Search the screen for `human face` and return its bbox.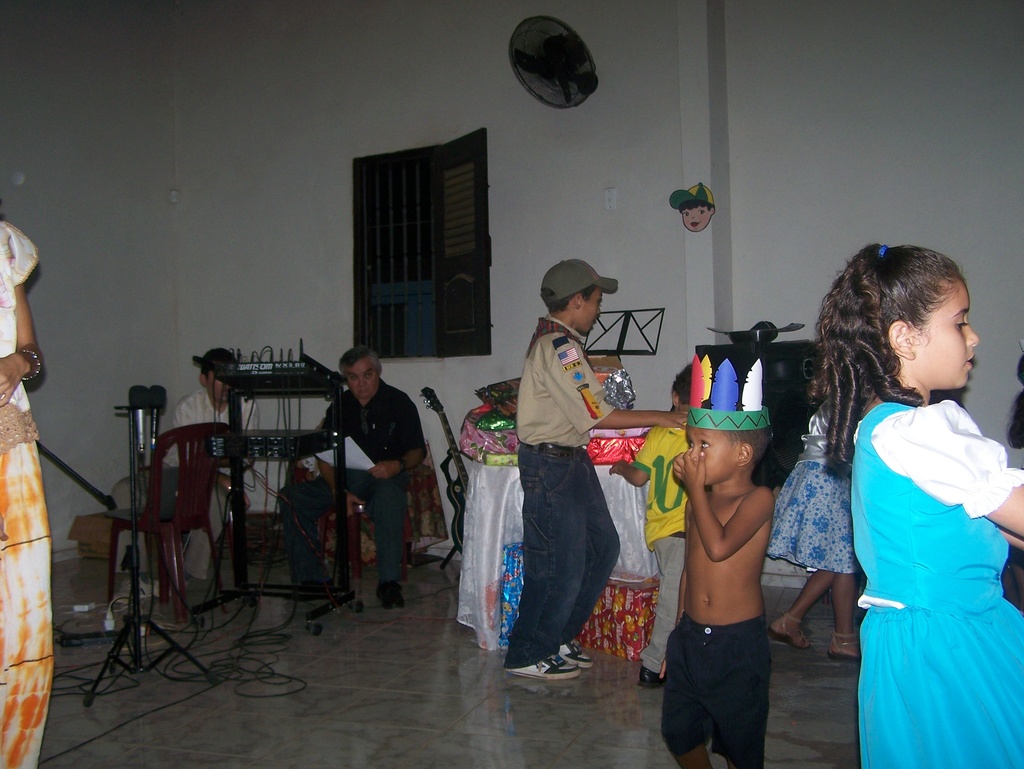
Found: (left=204, top=365, right=232, bottom=406).
